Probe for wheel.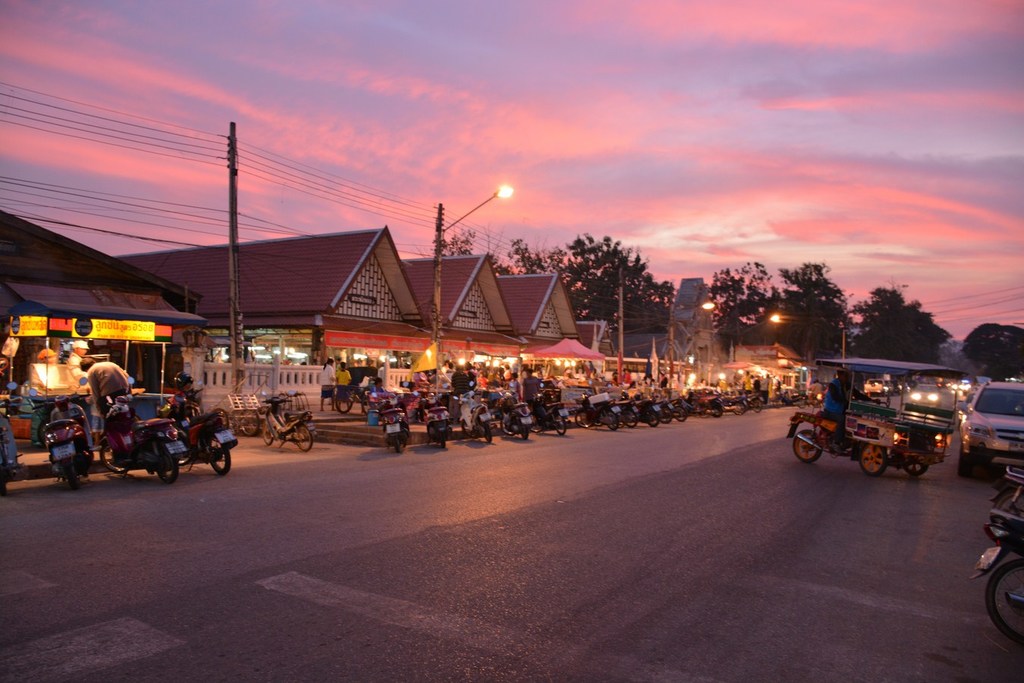
Probe result: [x1=501, y1=423, x2=516, y2=434].
